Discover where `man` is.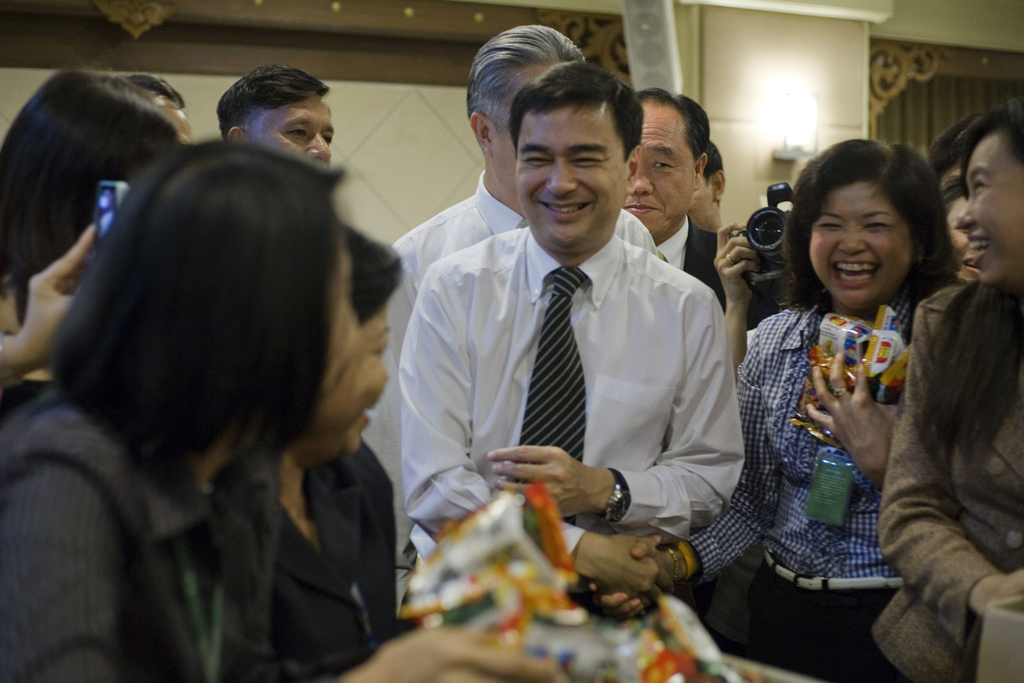
Discovered at bbox=[395, 63, 744, 600].
